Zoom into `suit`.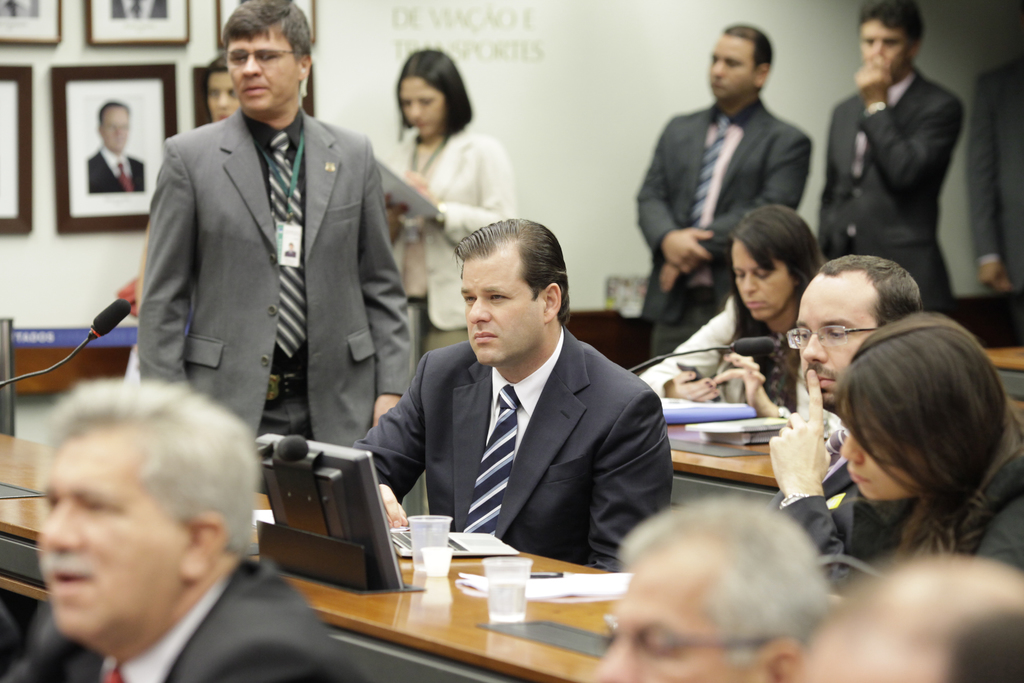
Zoom target: 813 69 965 320.
